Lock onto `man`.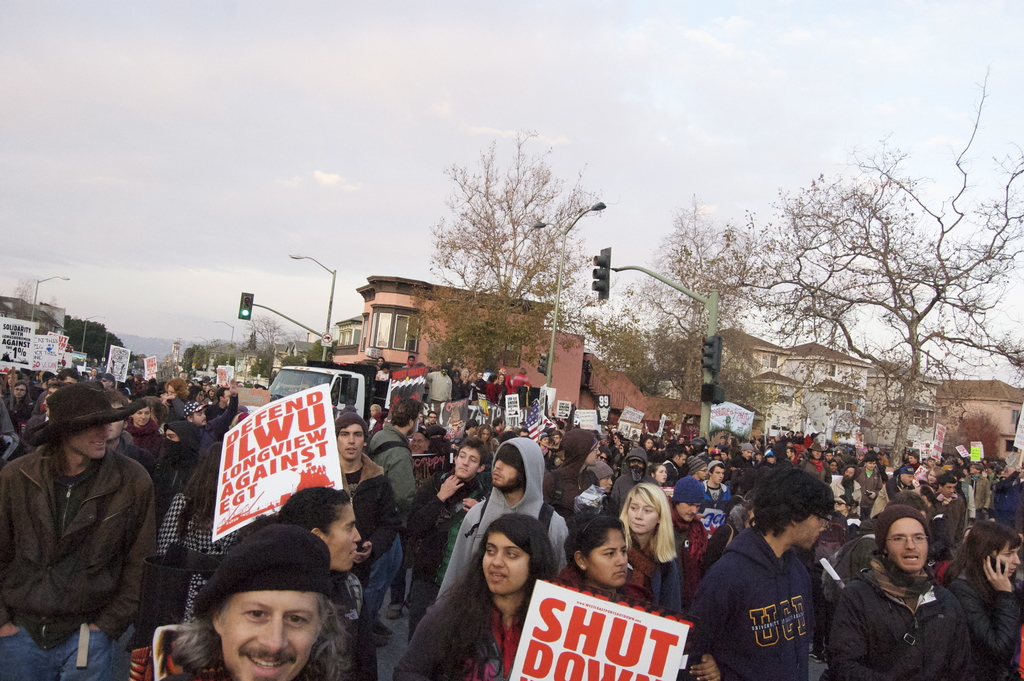
Locked: {"left": 377, "top": 358, "right": 388, "bottom": 380}.
